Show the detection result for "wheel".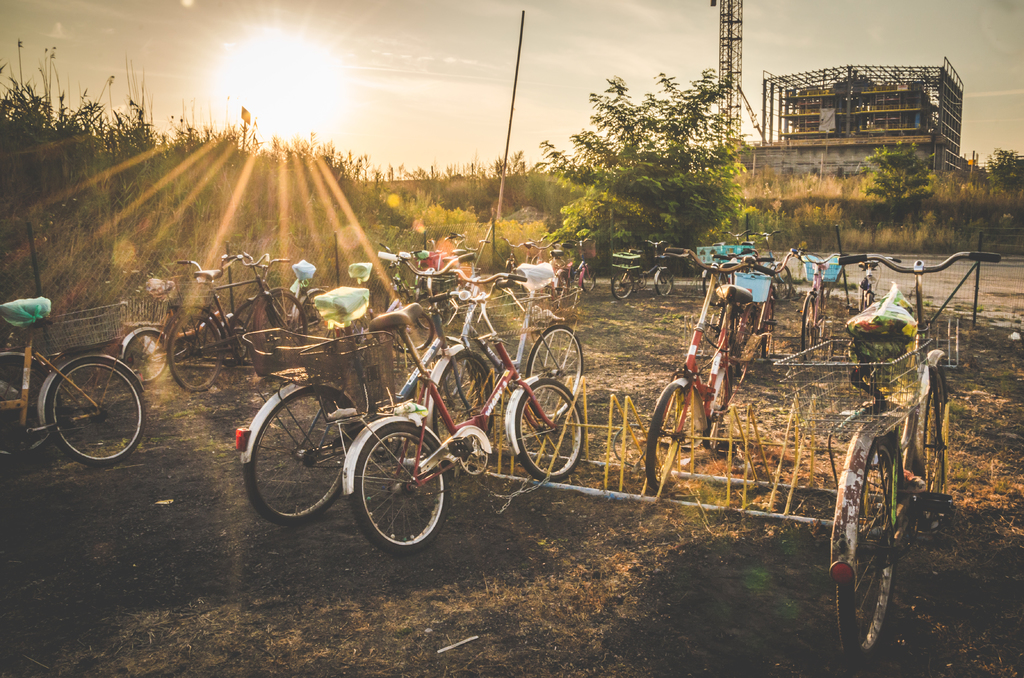
crop(581, 264, 595, 292).
